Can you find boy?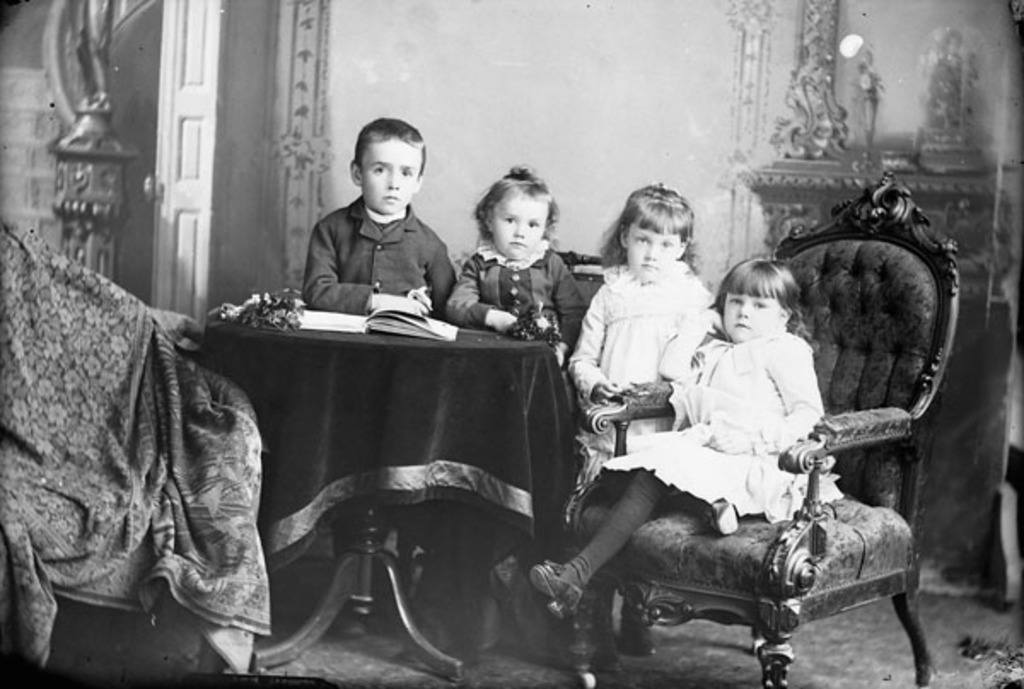
Yes, bounding box: detection(295, 121, 452, 314).
